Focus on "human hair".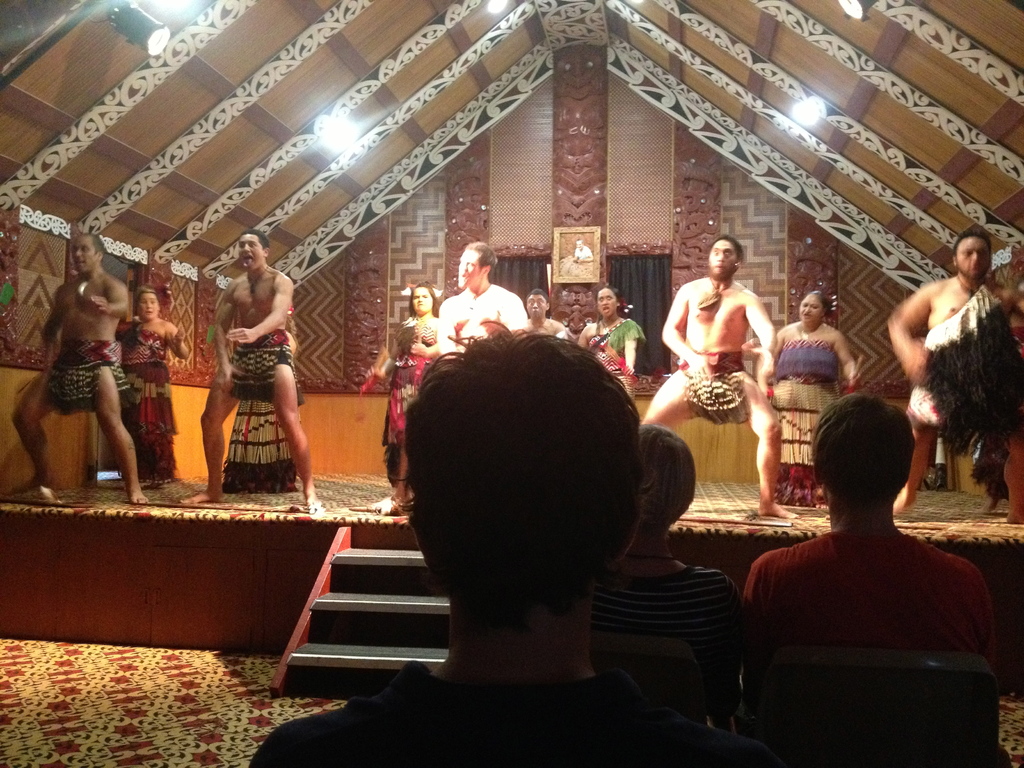
Focused at region(593, 281, 619, 303).
